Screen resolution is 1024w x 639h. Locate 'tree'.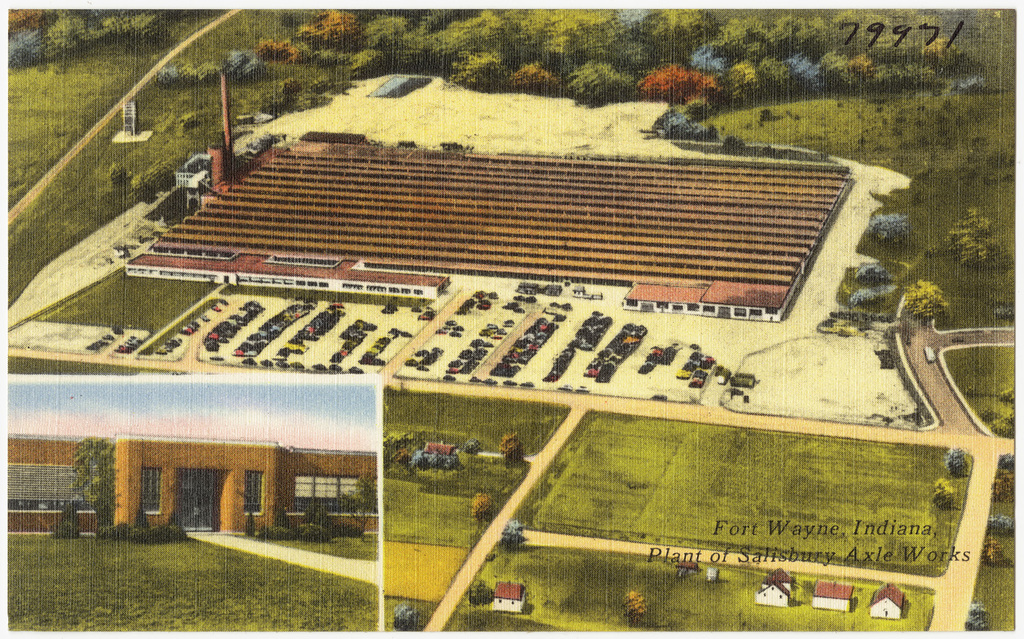
<region>851, 262, 894, 306</region>.
